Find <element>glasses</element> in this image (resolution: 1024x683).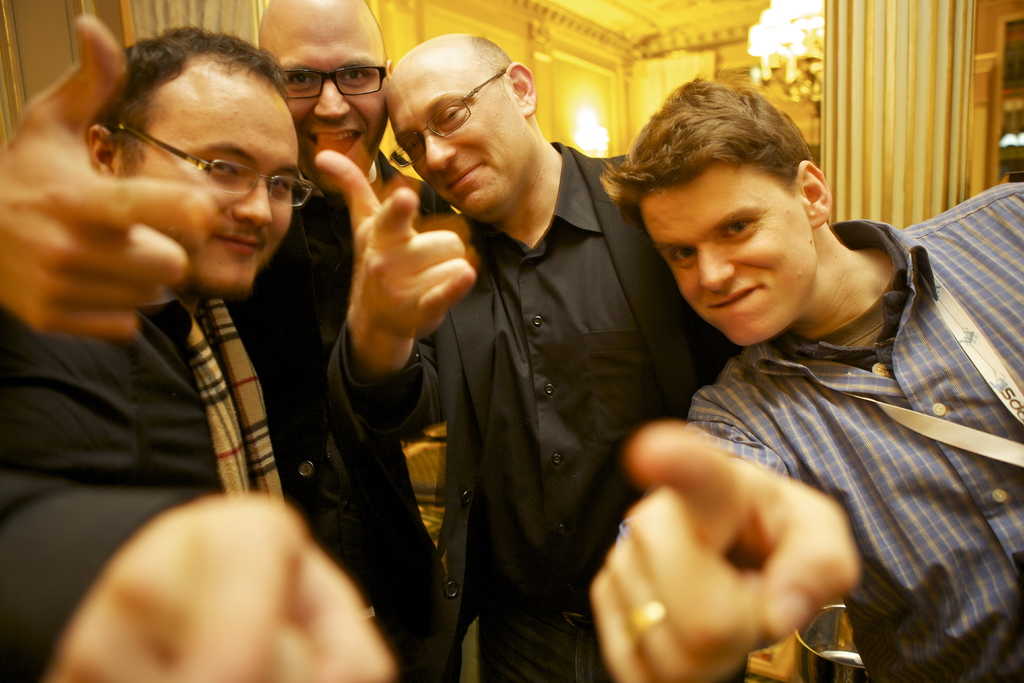
box(104, 119, 314, 206).
